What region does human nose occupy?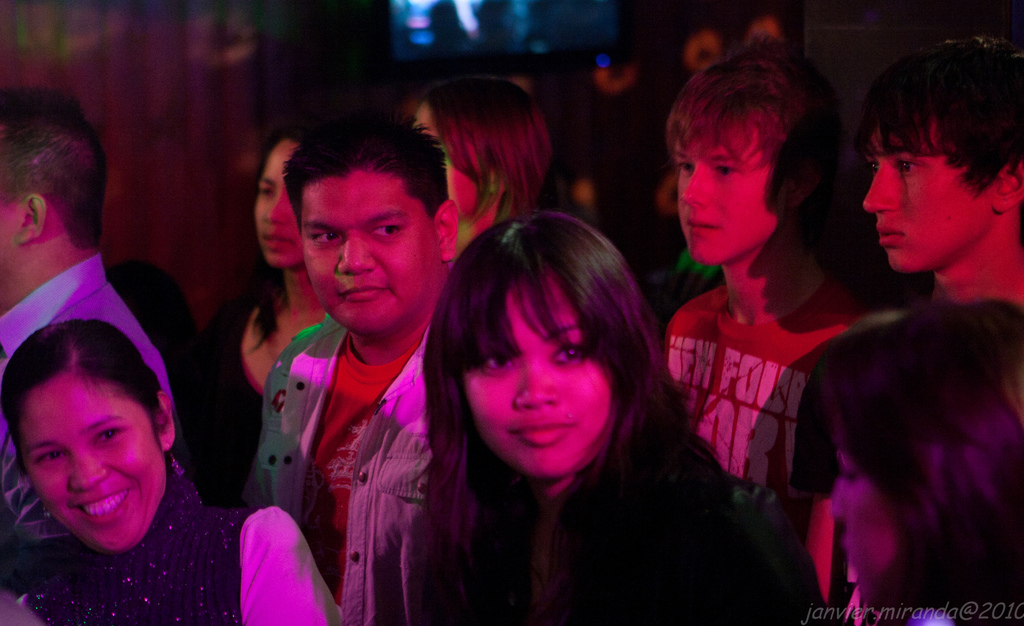
<box>332,237,378,277</box>.
